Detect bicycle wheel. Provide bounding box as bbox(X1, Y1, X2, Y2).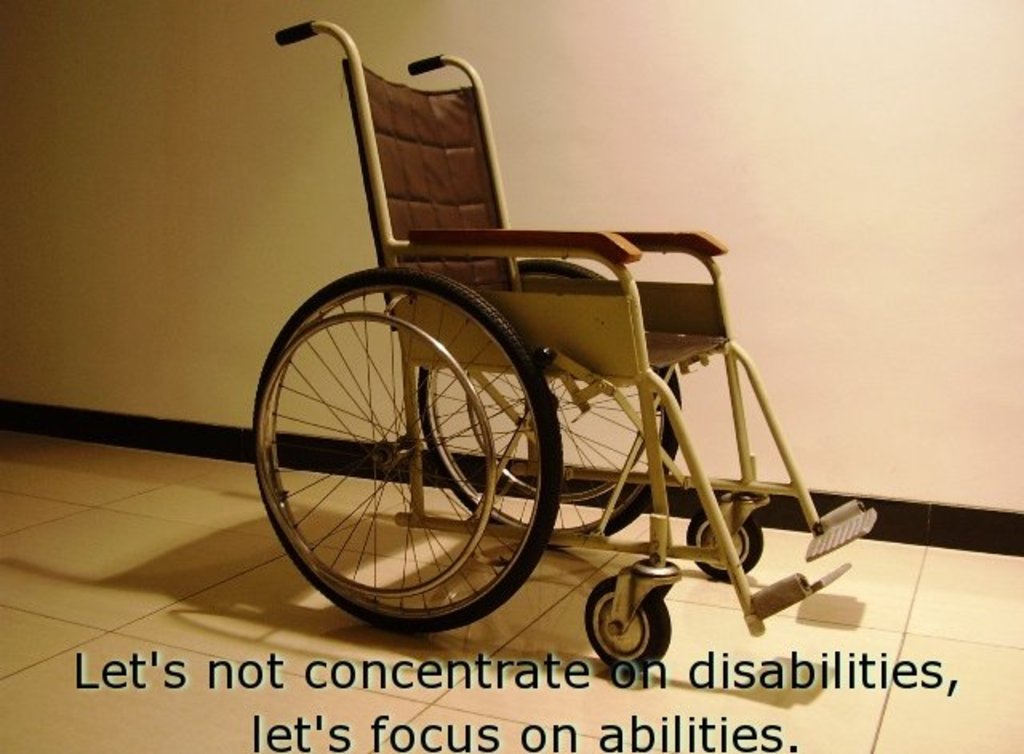
bbox(235, 279, 542, 639).
